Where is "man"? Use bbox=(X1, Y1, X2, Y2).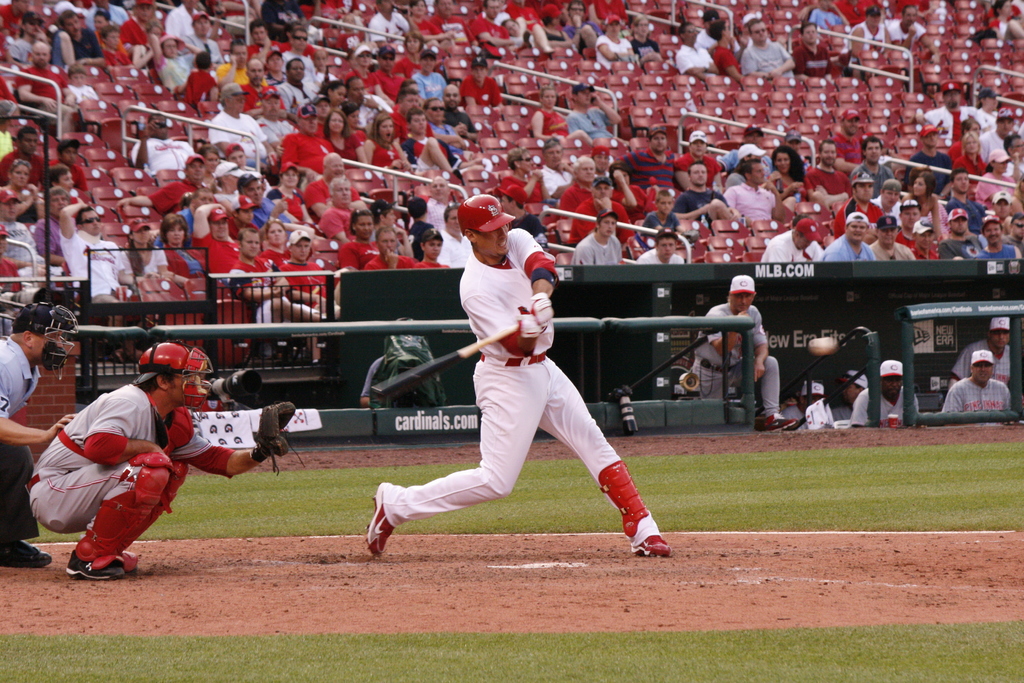
bbox=(54, 202, 119, 302).
